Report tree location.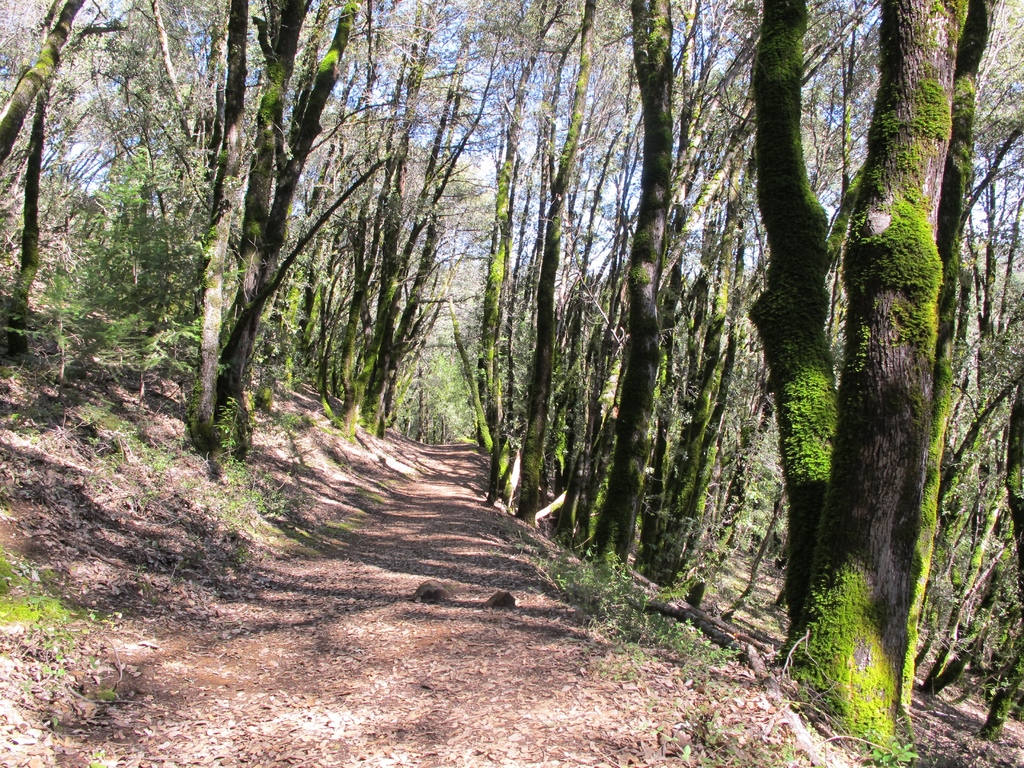
Report: box(307, 92, 459, 422).
